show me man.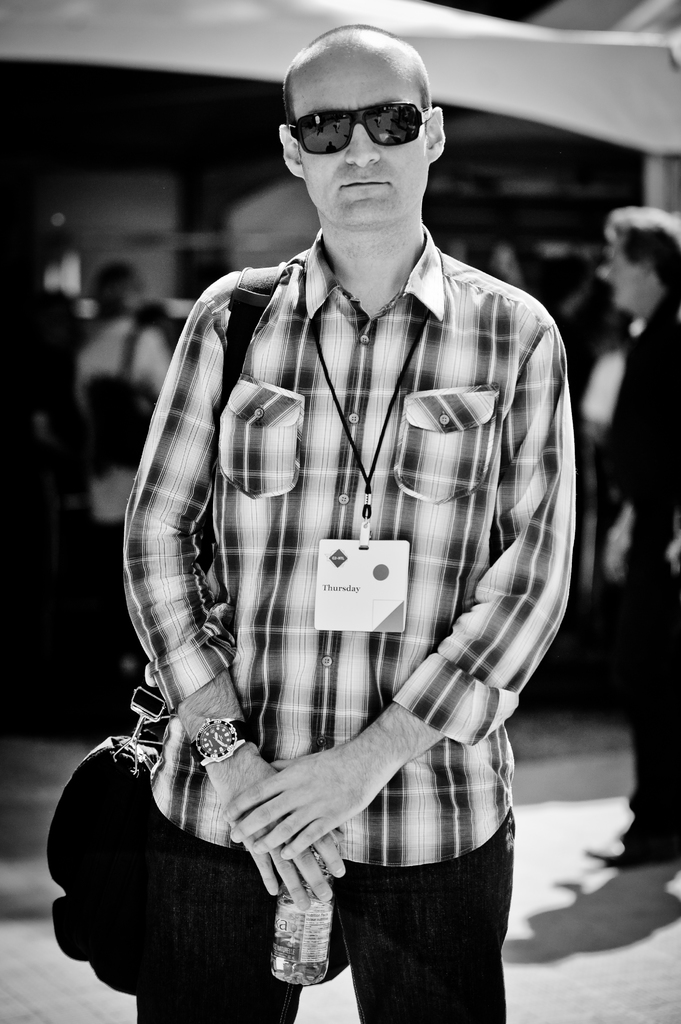
man is here: l=584, t=207, r=680, b=870.
